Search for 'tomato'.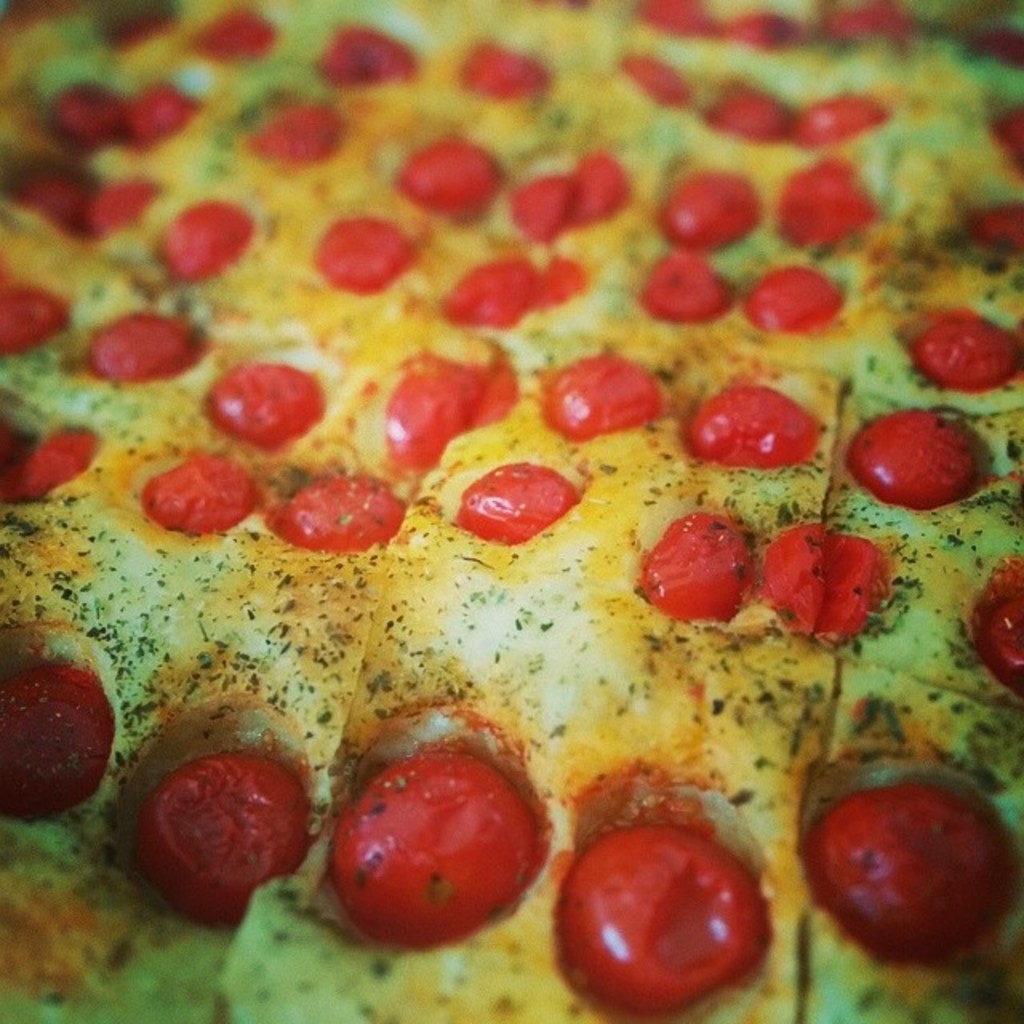
Found at locate(398, 147, 502, 218).
